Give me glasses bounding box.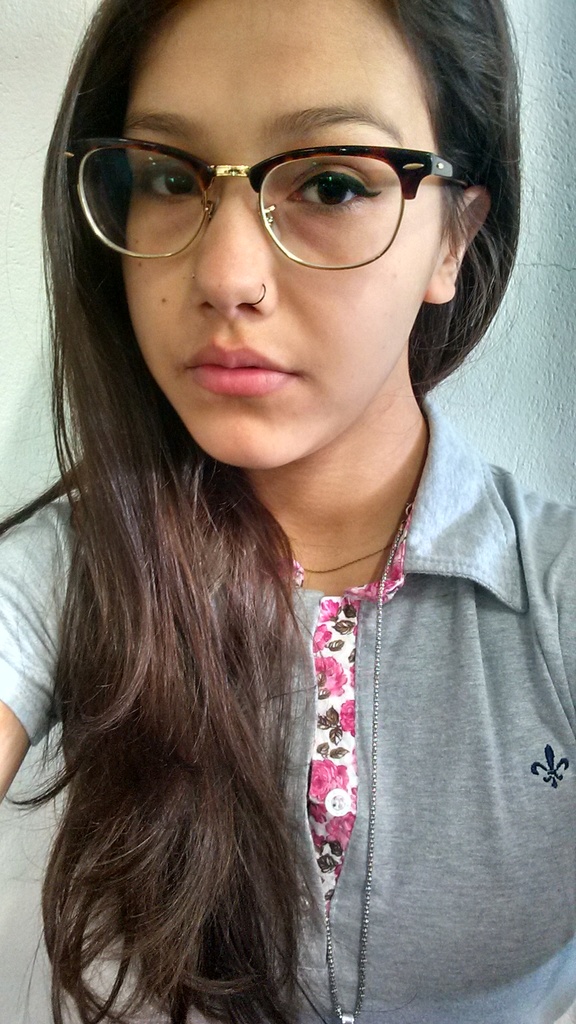
x1=69 y1=125 x2=468 y2=277.
